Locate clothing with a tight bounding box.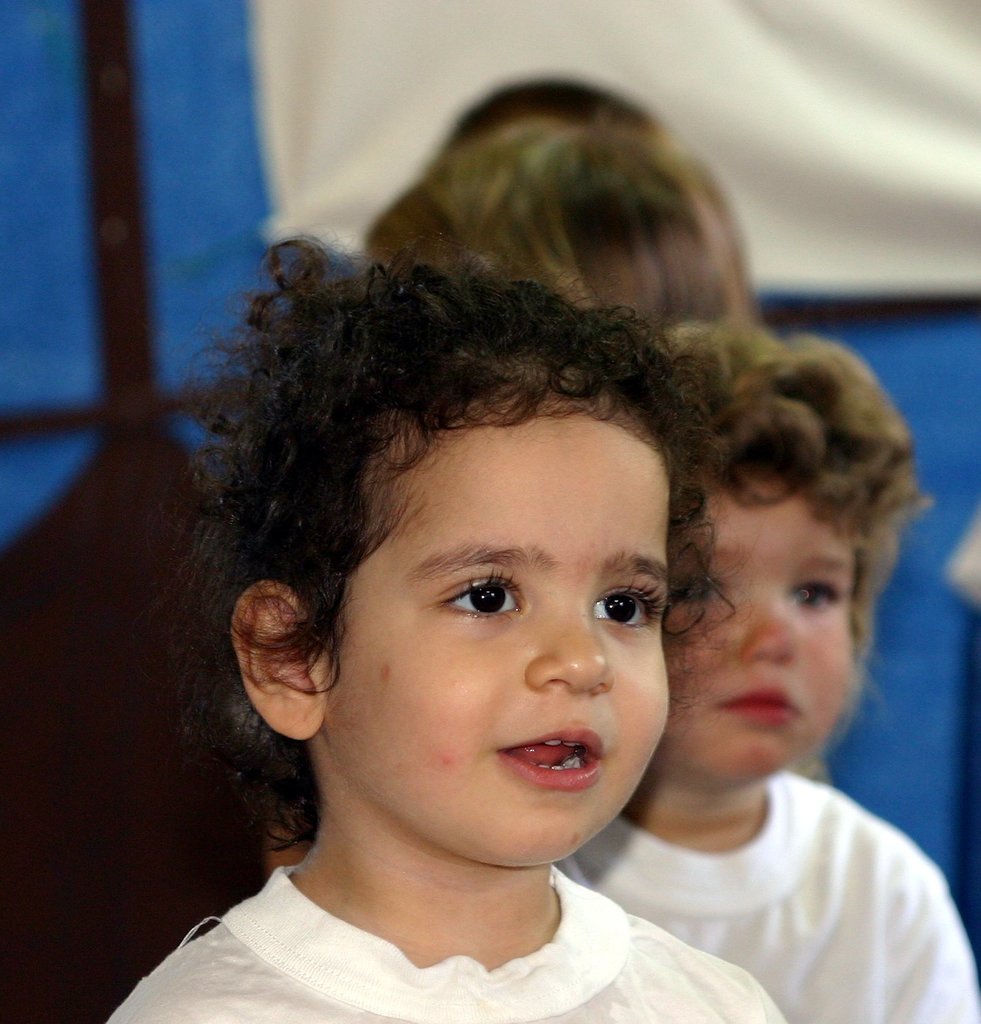
(104,860,781,1023).
